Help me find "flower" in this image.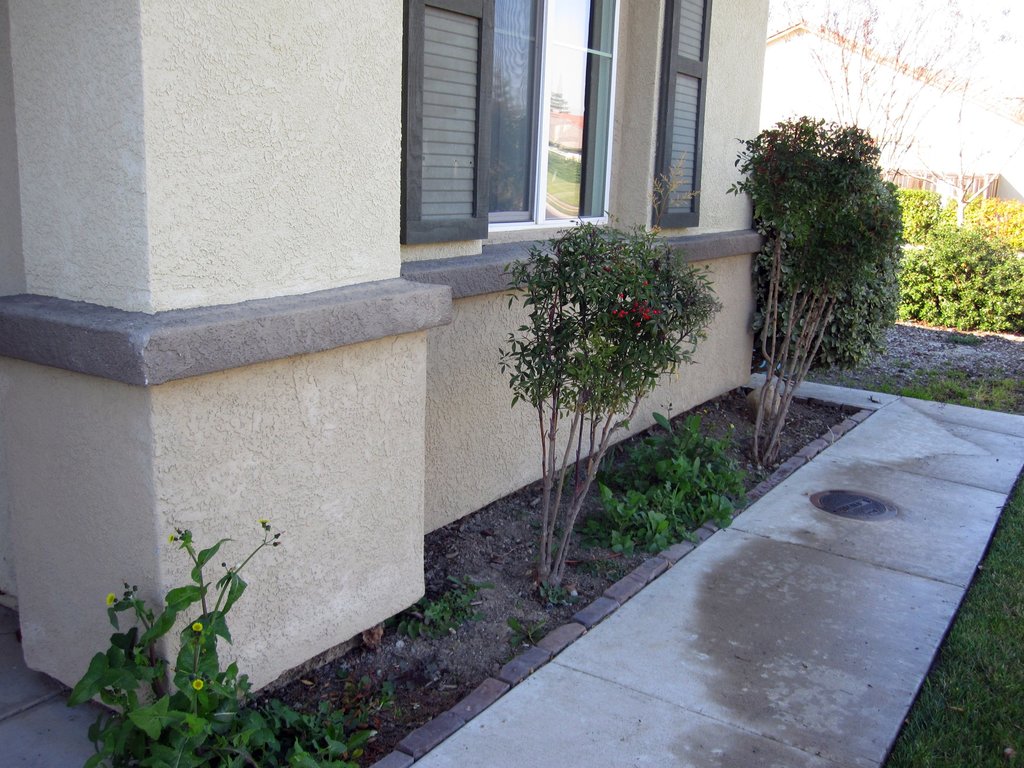
Found it: locate(193, 678, 205, 689).
